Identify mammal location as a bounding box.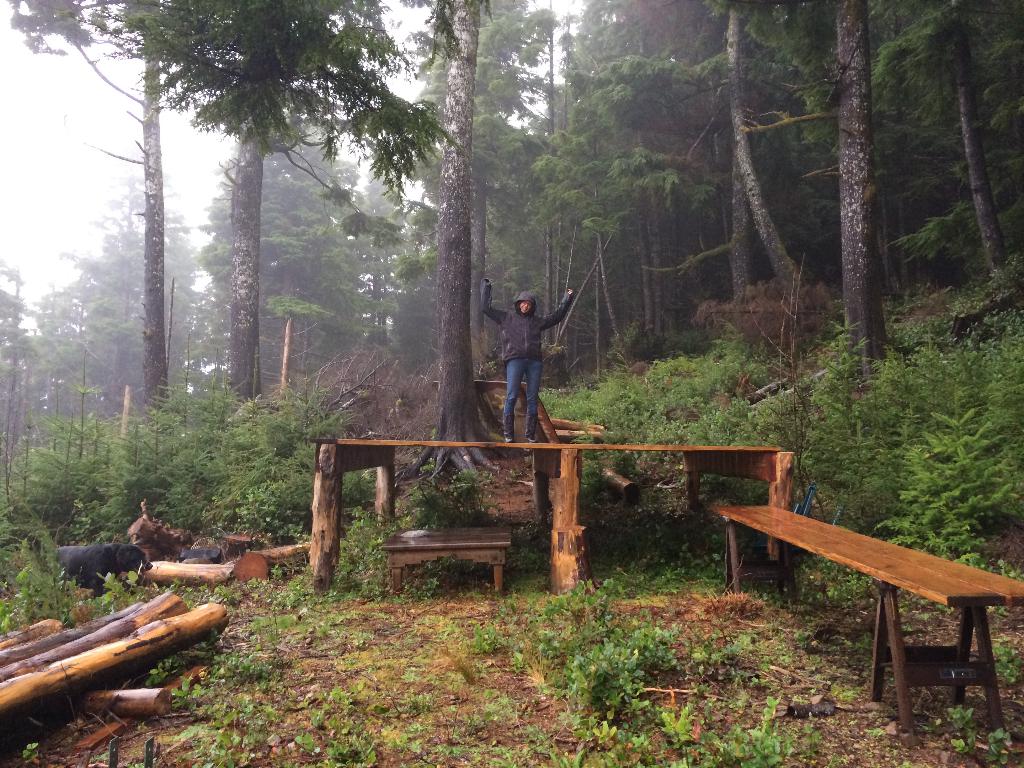
(54, 538, 150, 600).
